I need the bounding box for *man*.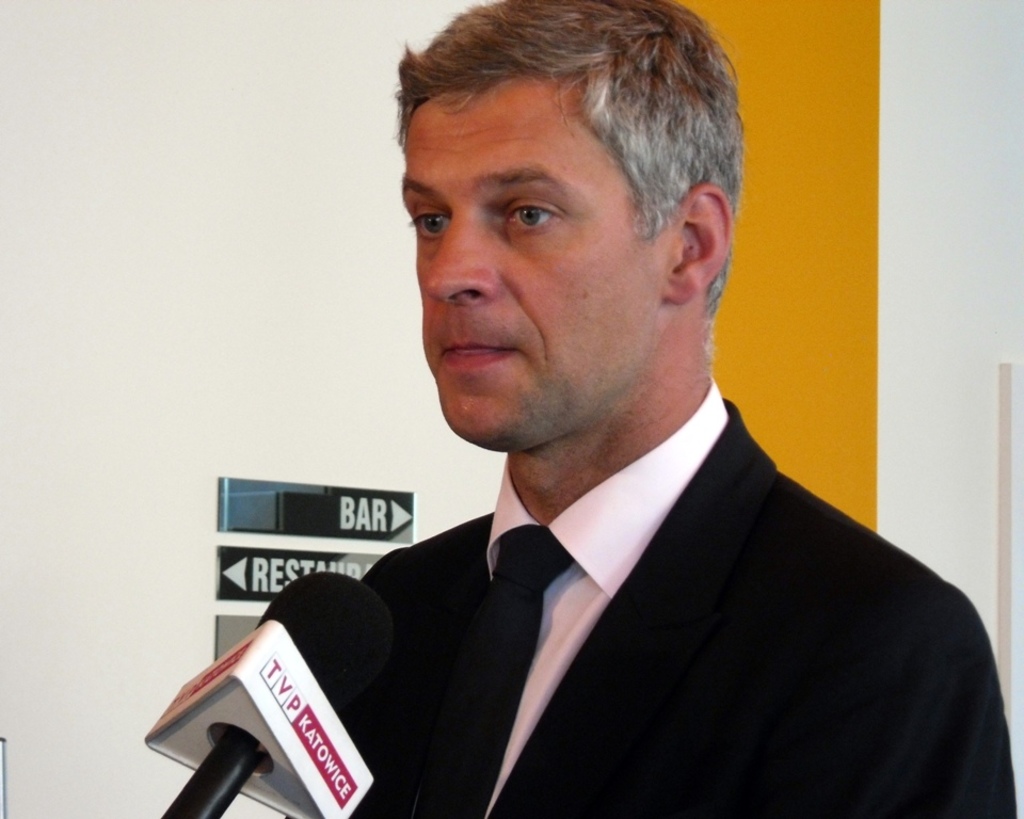
Here it is: [left=259, top=0, right=1020, bottom=818].
